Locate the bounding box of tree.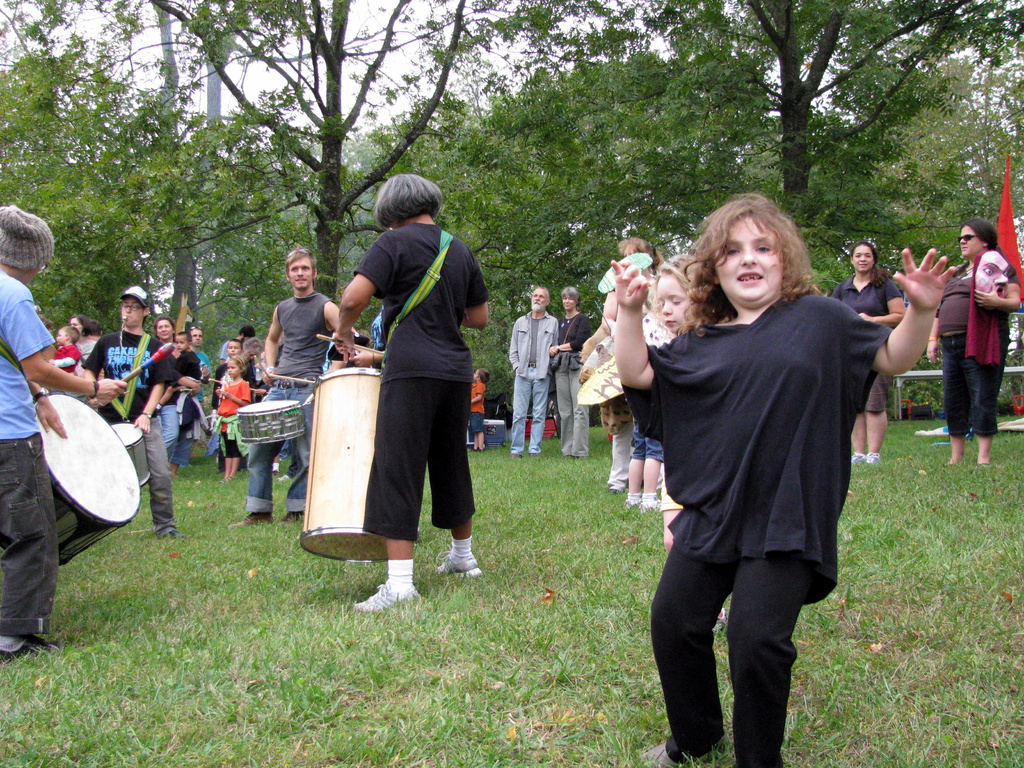
Bounding box: crop(611, 0, 962, 223).
